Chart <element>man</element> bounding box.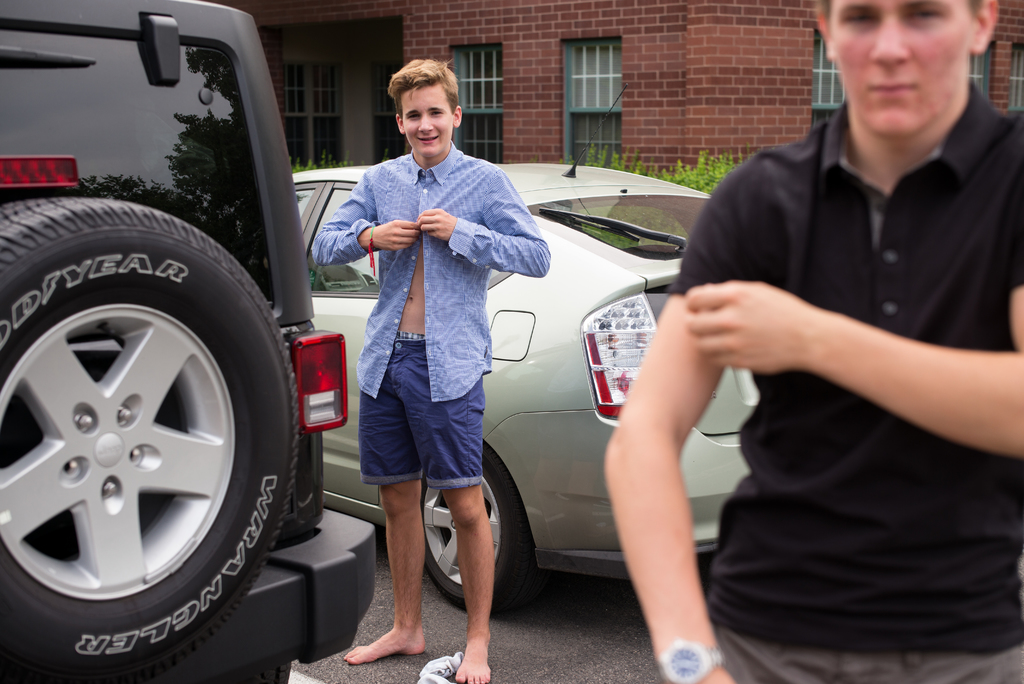
Charted: region(584, 1, 1007, 660).
